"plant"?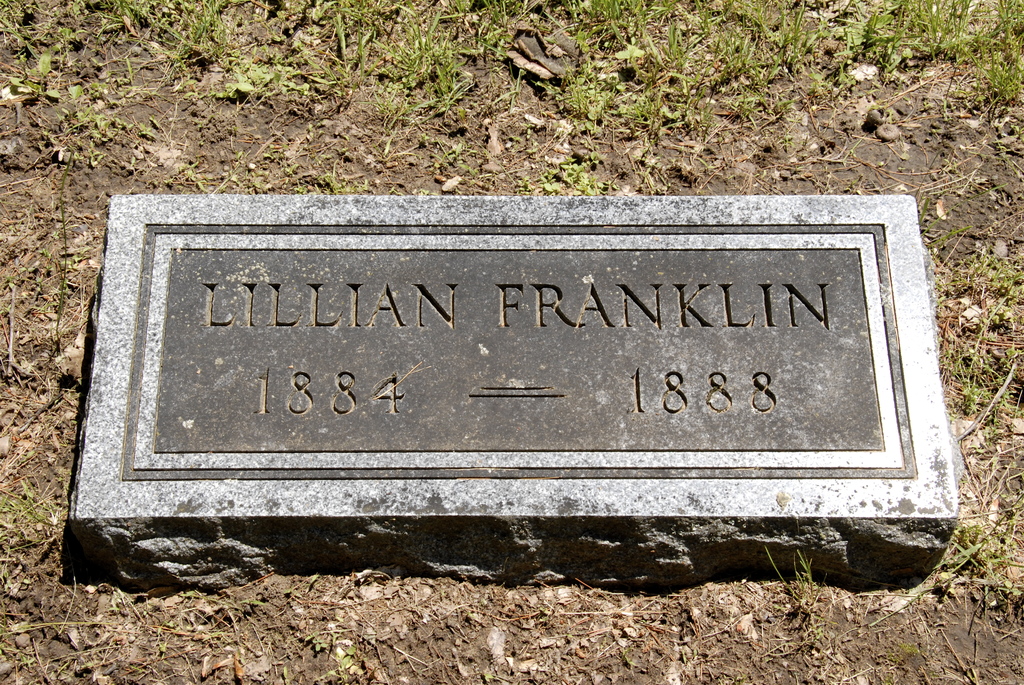
[left=281, top=664, right=291, bottom=684]
